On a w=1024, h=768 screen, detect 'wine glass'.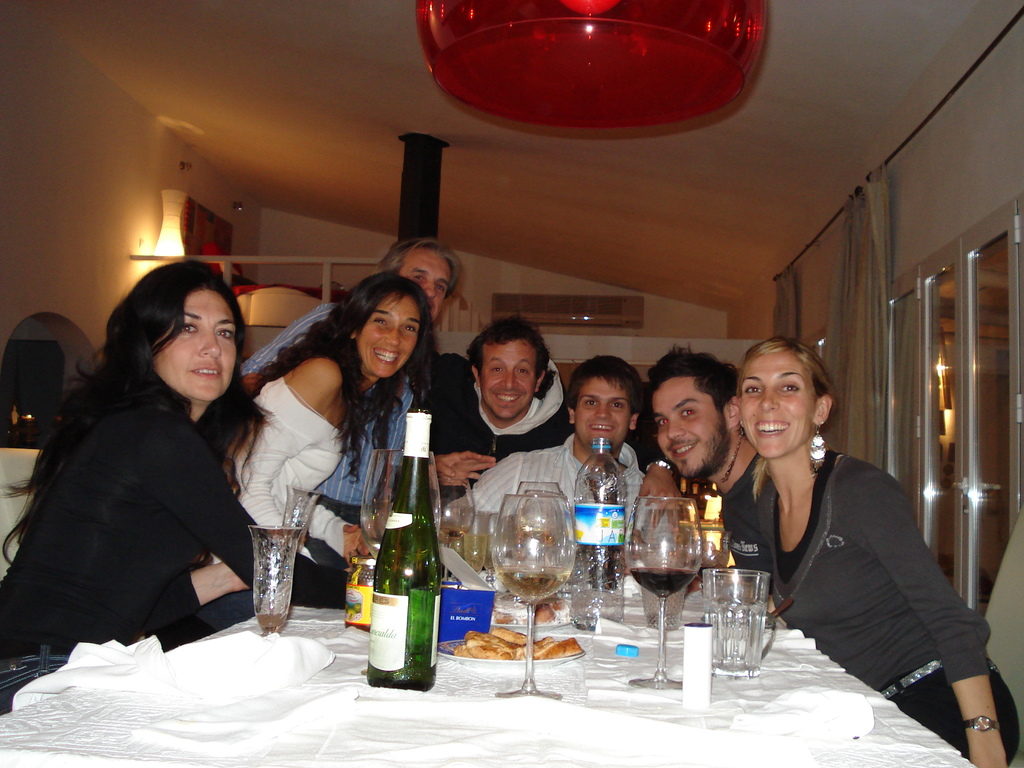
x1=496 y1=494 x2=574 y2=695.
